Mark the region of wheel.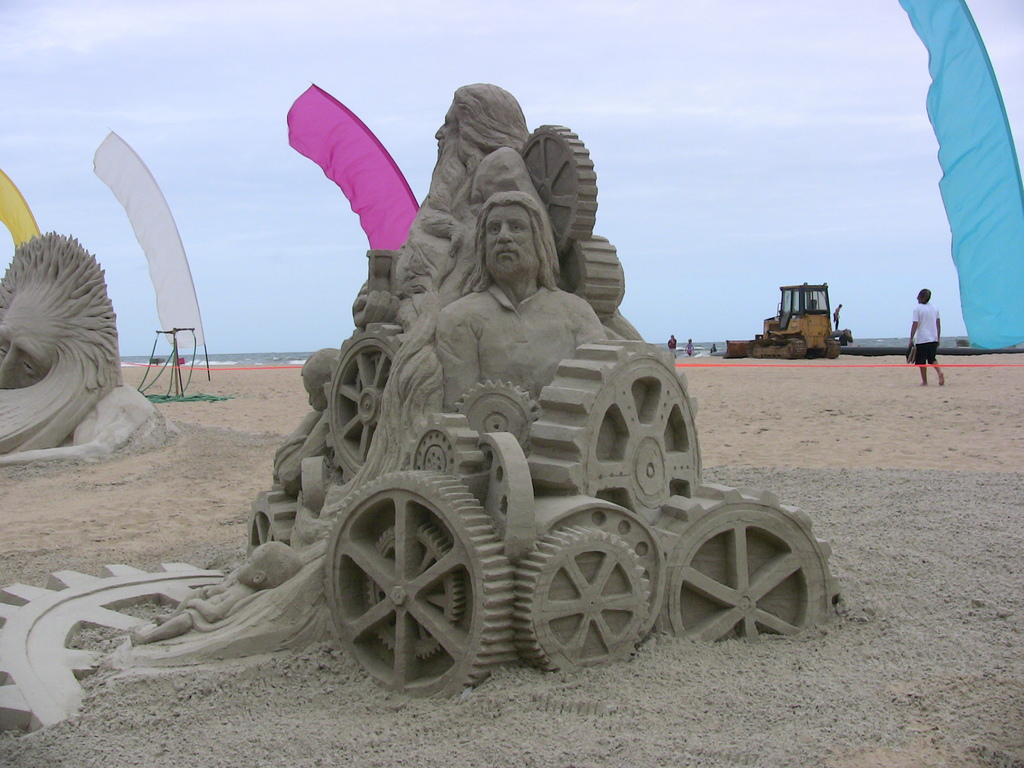
Region: 324 321 408 480.
